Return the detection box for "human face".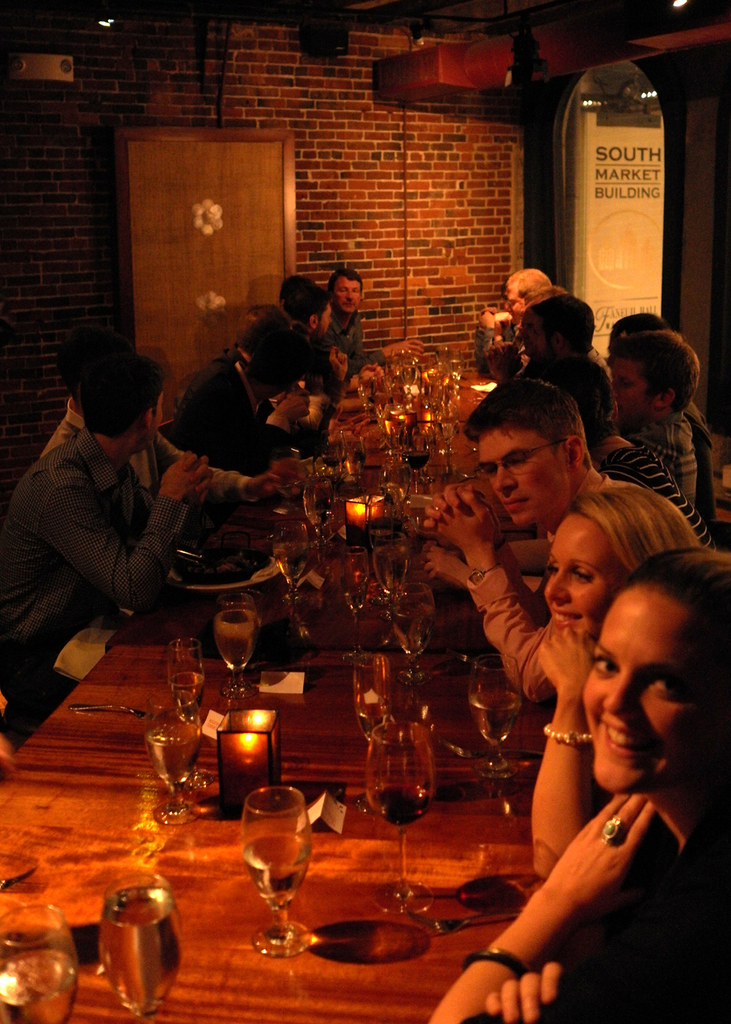
pyautogui.locateOnScreen(545, 519, 611, 643).
